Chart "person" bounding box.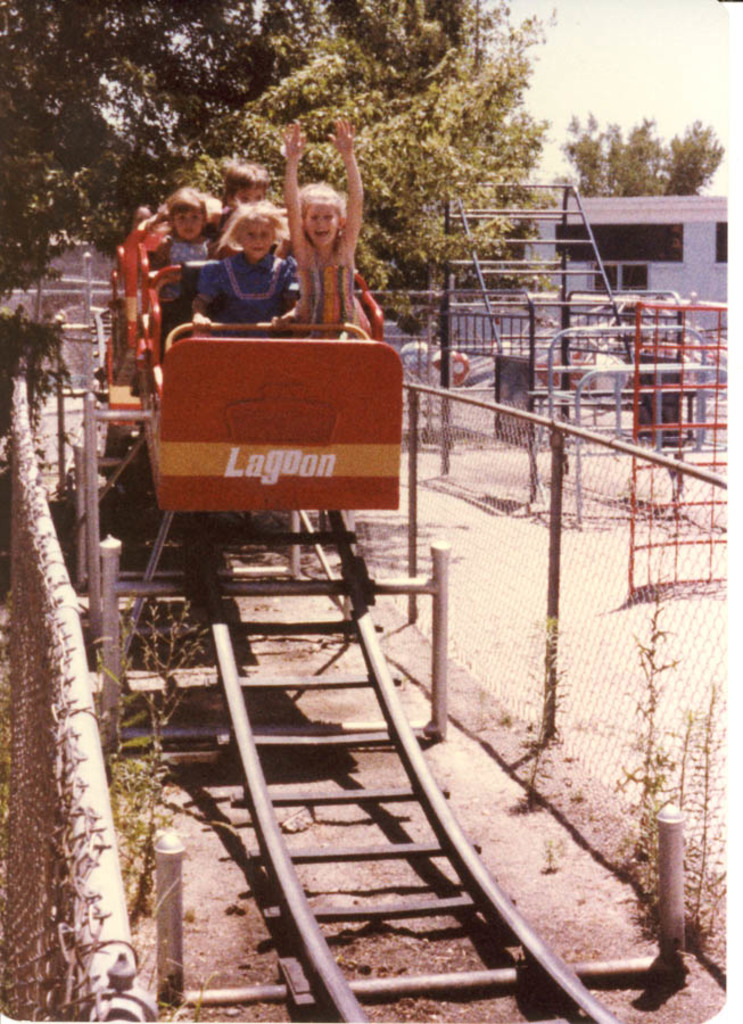
Charted: [216,157,272,239].
